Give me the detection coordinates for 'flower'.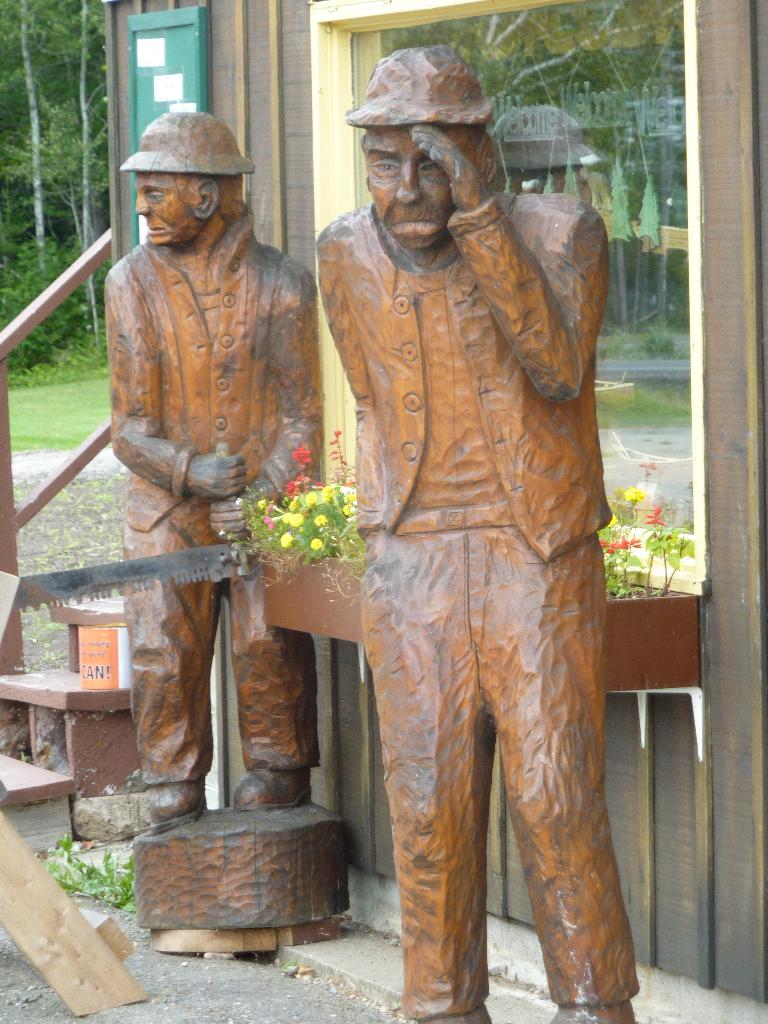
602/540/640/557.
